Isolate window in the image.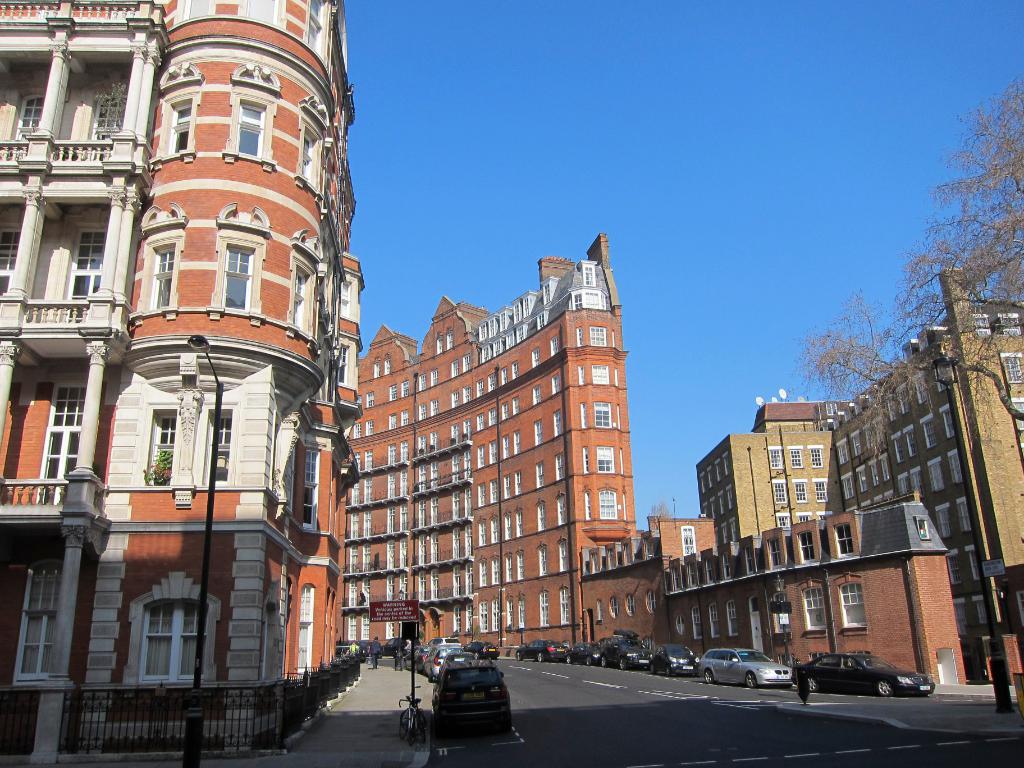
Isolated region: x1=909 y1=467 x2=922 y2=492.
